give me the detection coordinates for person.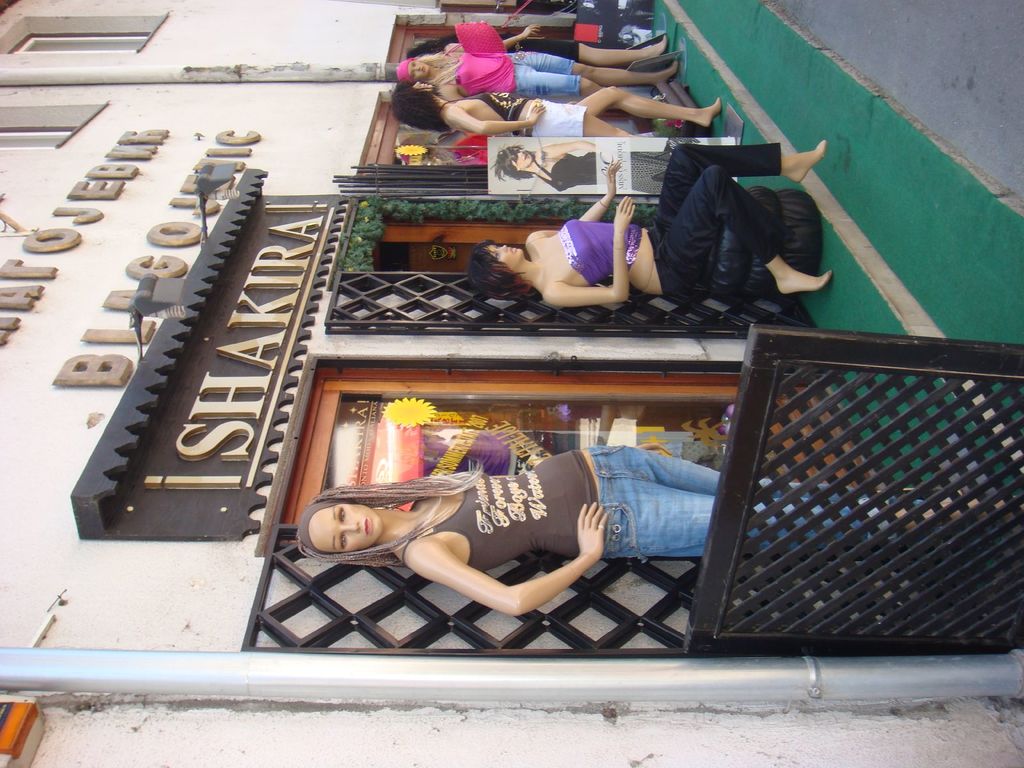
<bbox>390, 79, 742, 150</bbox>.
